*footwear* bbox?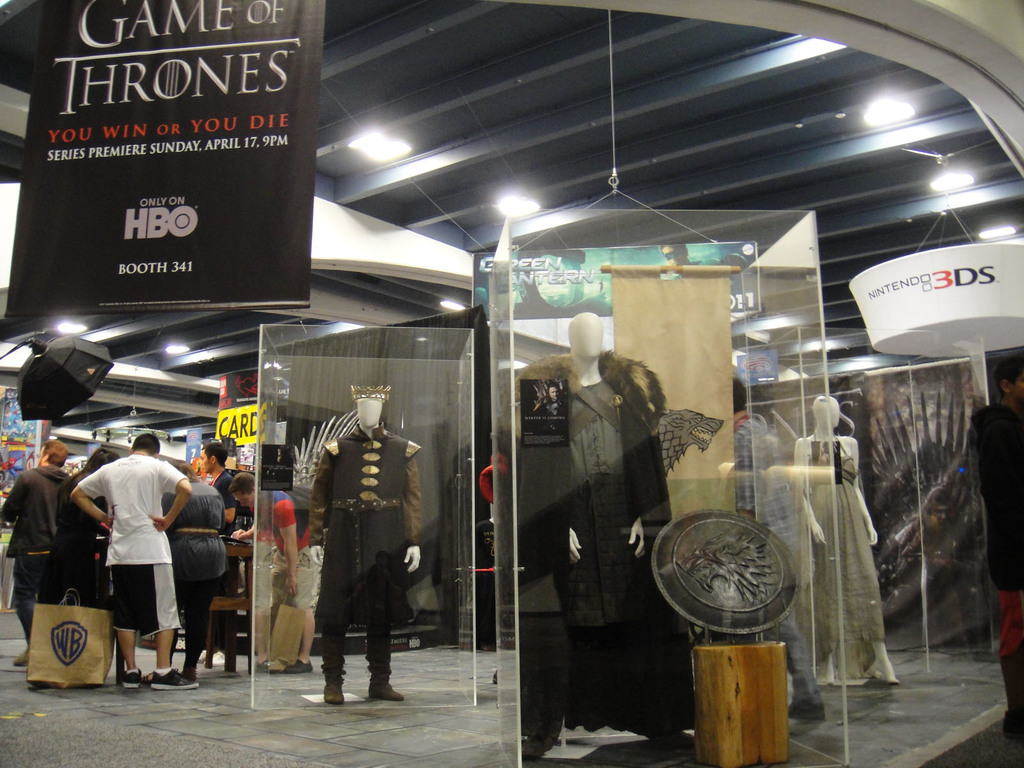
(left=151, top=669, right=198, bottom=689)
